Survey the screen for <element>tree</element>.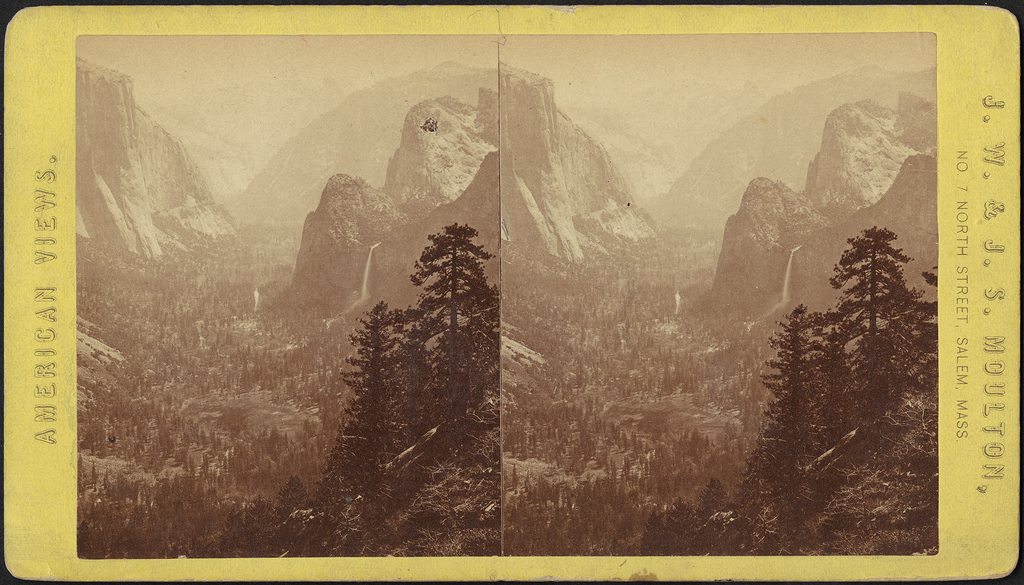
Survey found: bbox(399, 220, 501, 428).
